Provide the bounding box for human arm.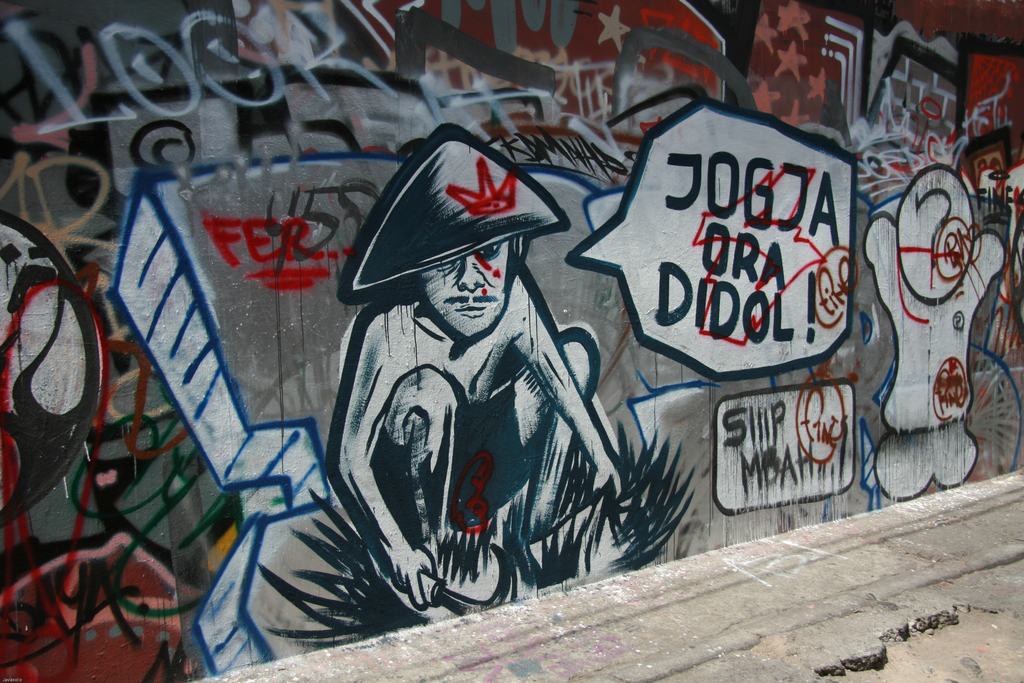
<region>328, 315, 435, 606</region>.
